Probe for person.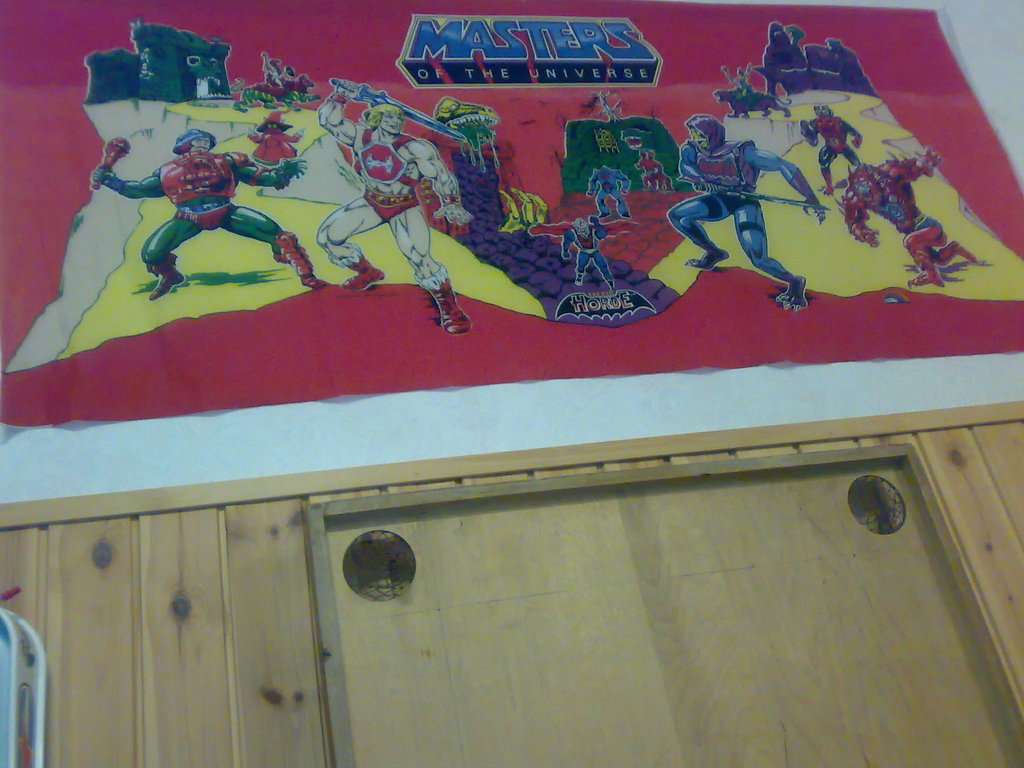
Probe result: {"x1": 804, "y1": 103, "x2": 866, "y2": 196}.
